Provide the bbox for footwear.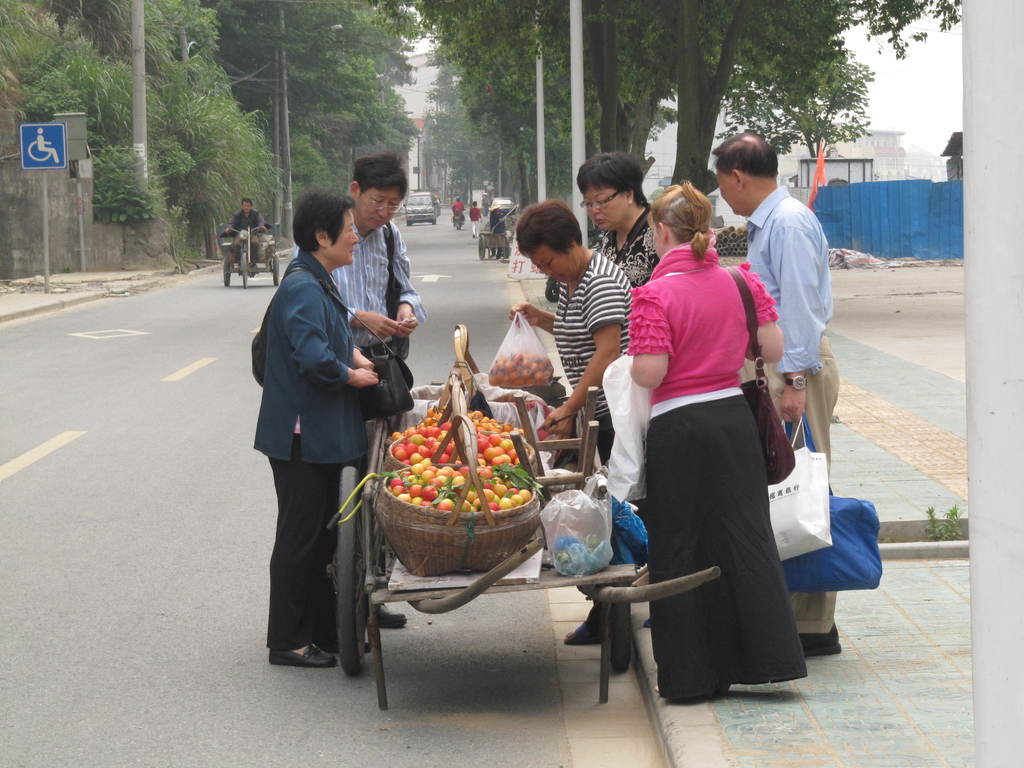
bbox=[316, 632, 371, 656].
